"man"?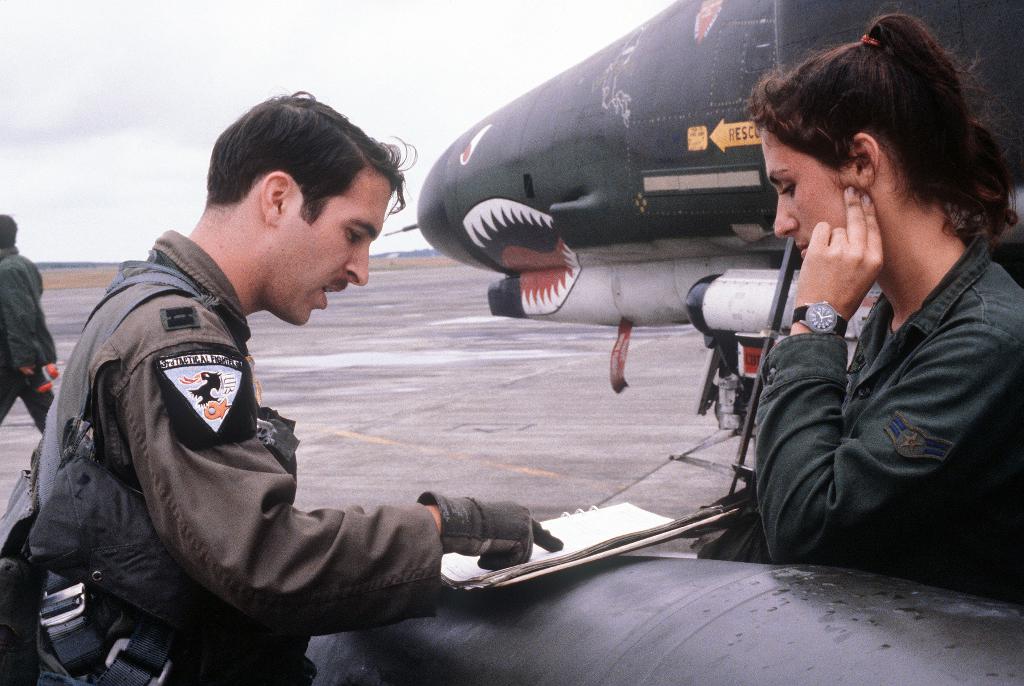
detection(0, 214, 58, 432)
